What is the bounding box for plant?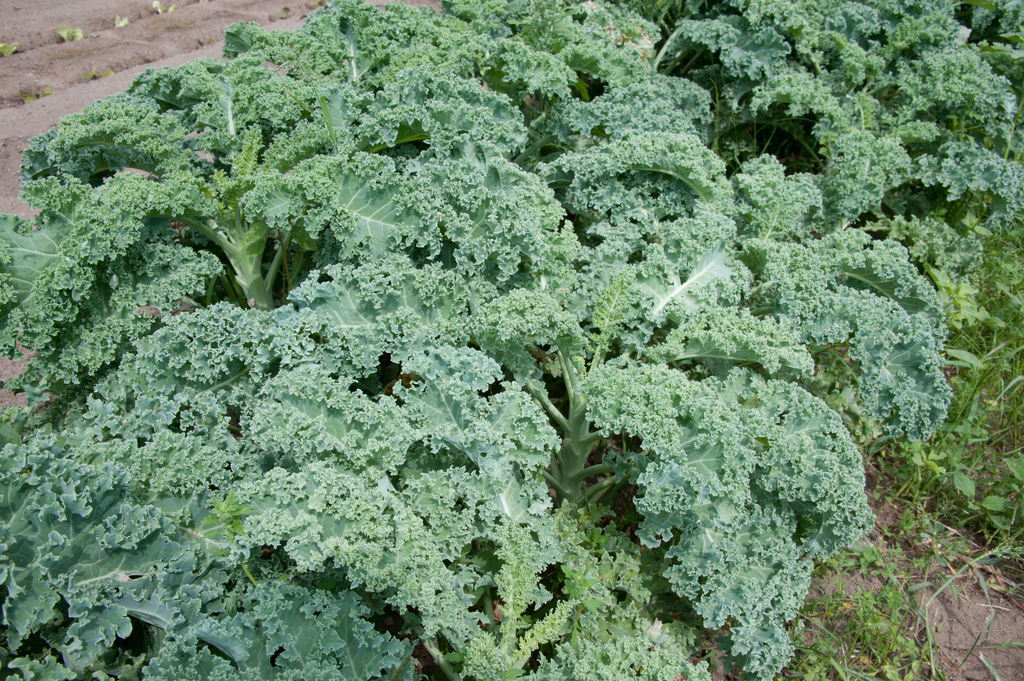
bbox=(902, 233, 1022, 459).
